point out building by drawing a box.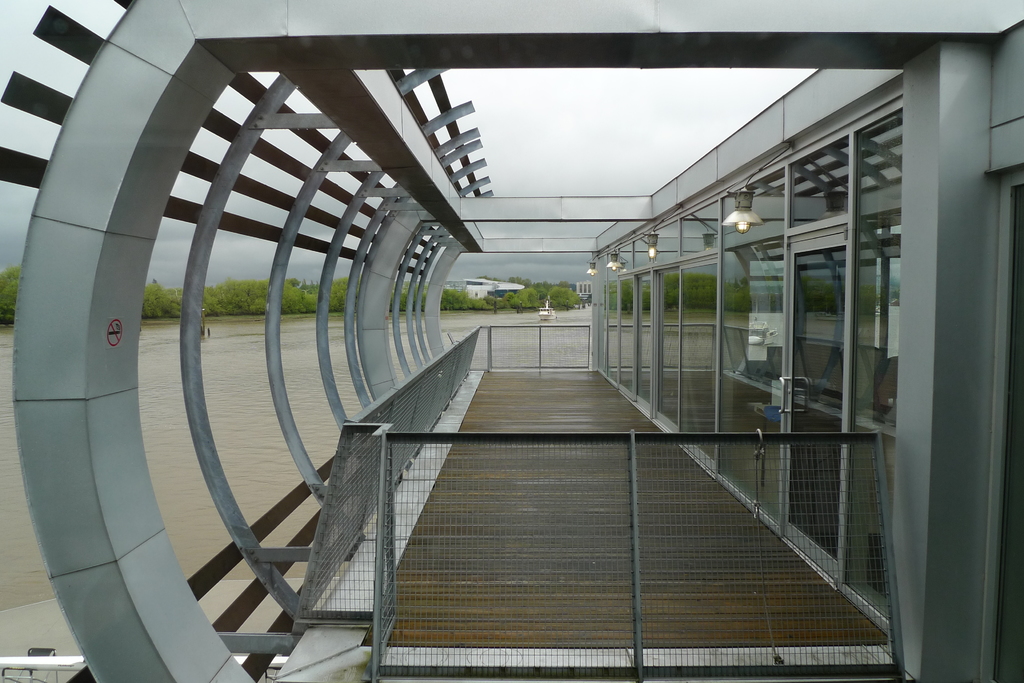
<box>576,280,591,297</box>.
